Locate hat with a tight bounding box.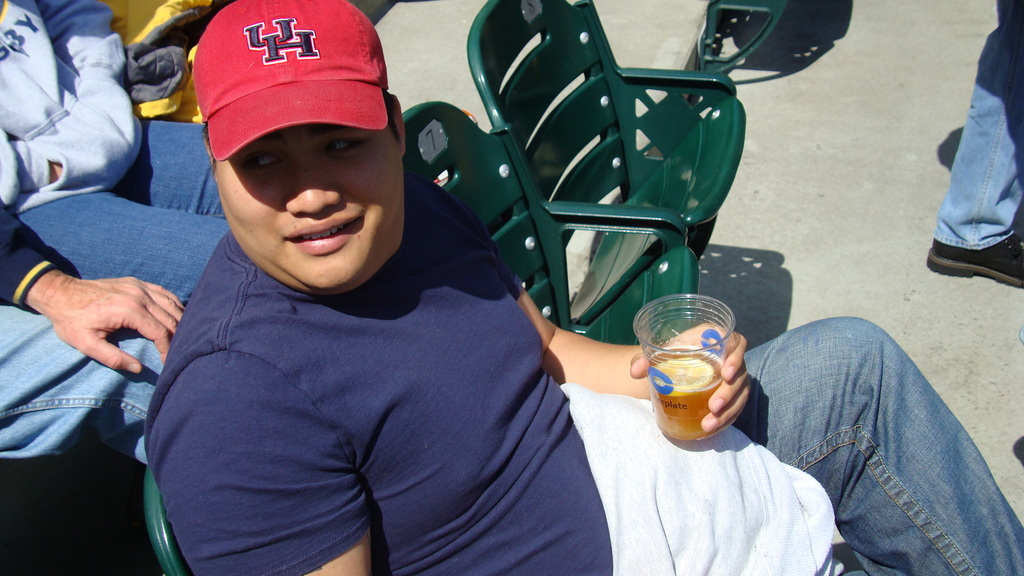
rect(187, 1, 393, 162).
